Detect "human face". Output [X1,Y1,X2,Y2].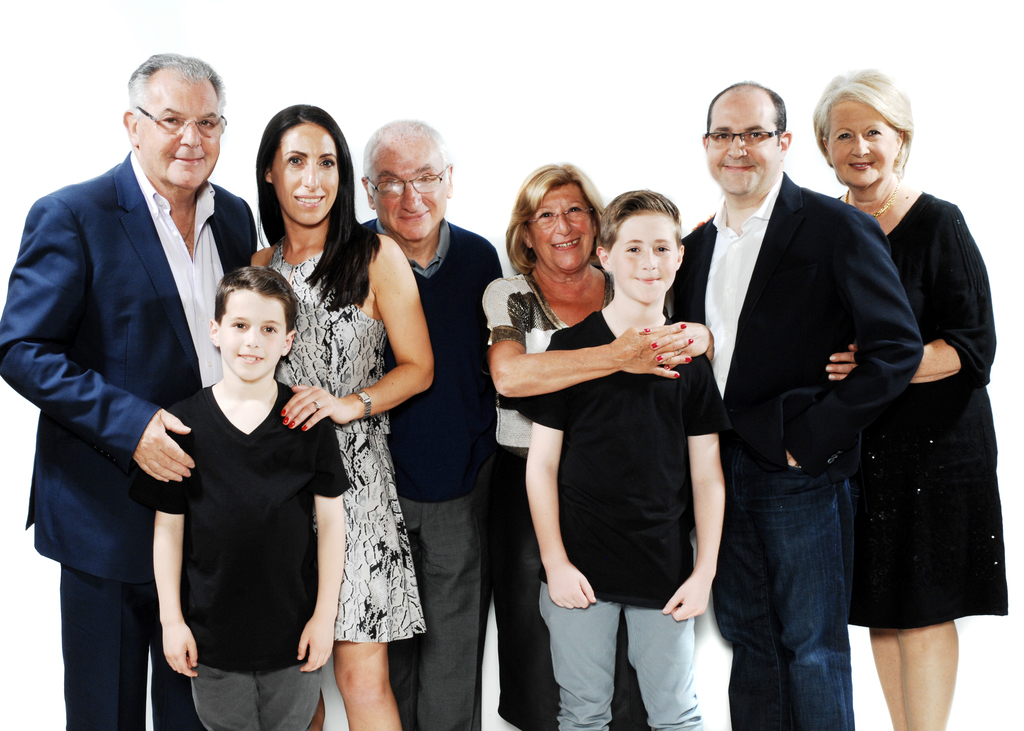
[140,76,220,183].
